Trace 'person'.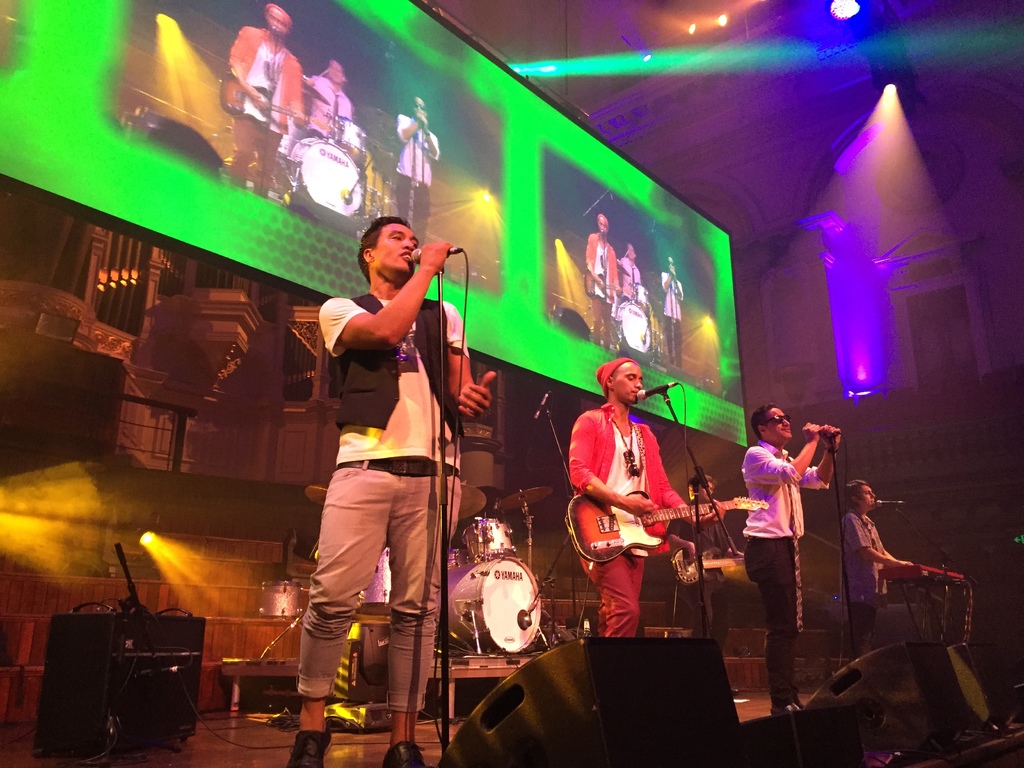
Traced to (397, 94, 440, 242).
